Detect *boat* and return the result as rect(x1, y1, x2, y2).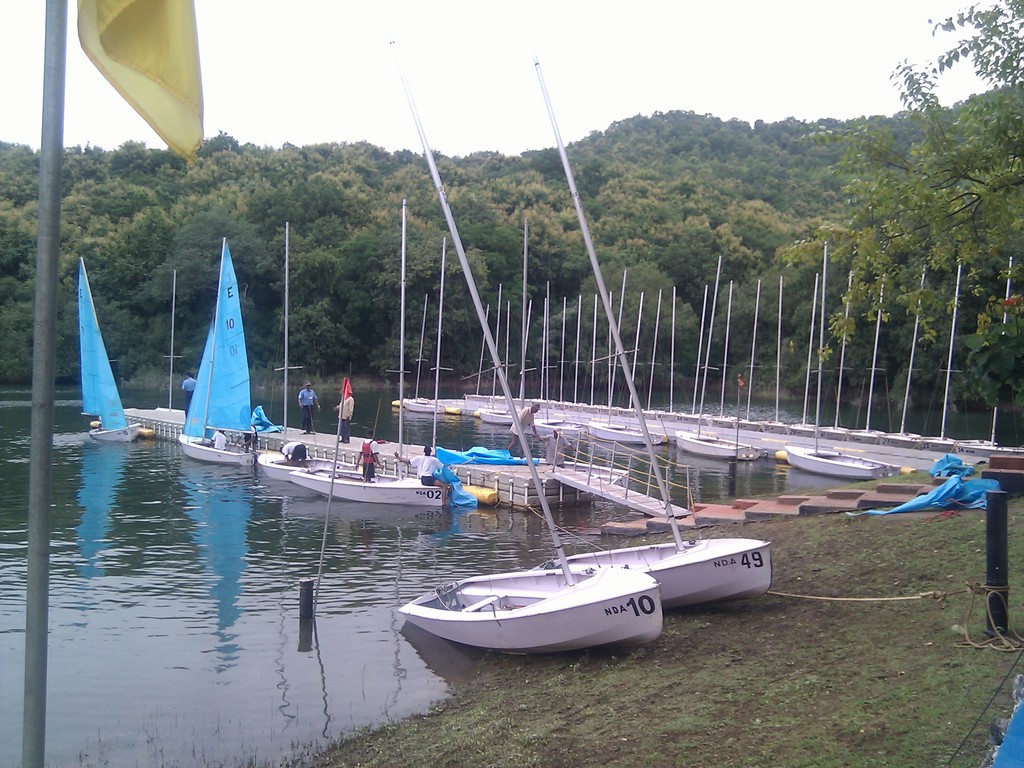
rect(532, 54, 777, 613).
